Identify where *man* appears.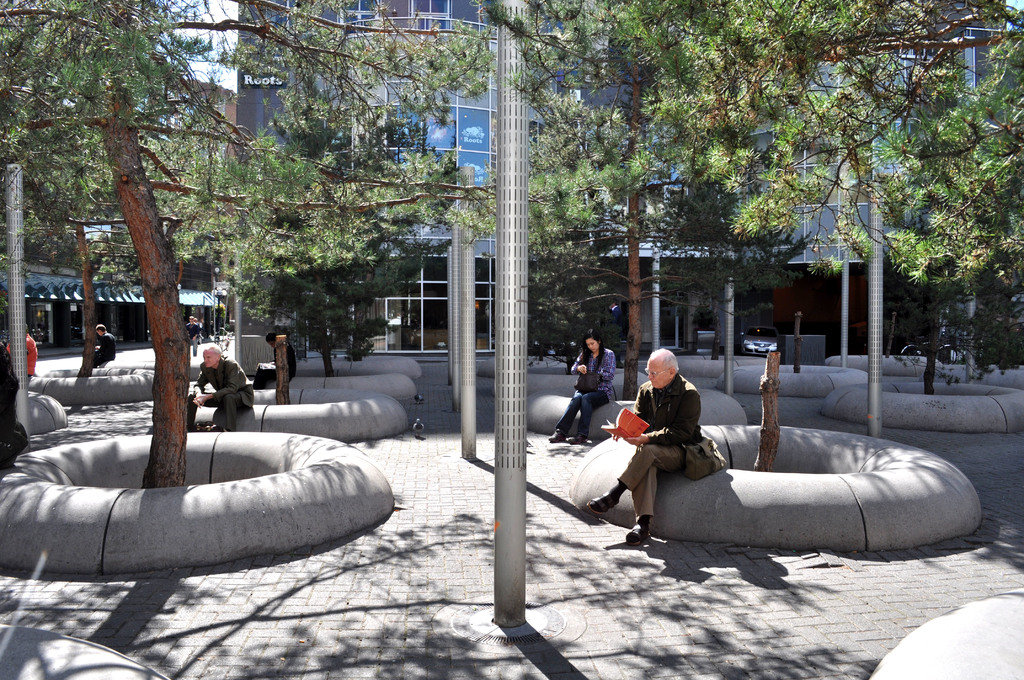
Appears at BBox(93, 325, 120, 367).
